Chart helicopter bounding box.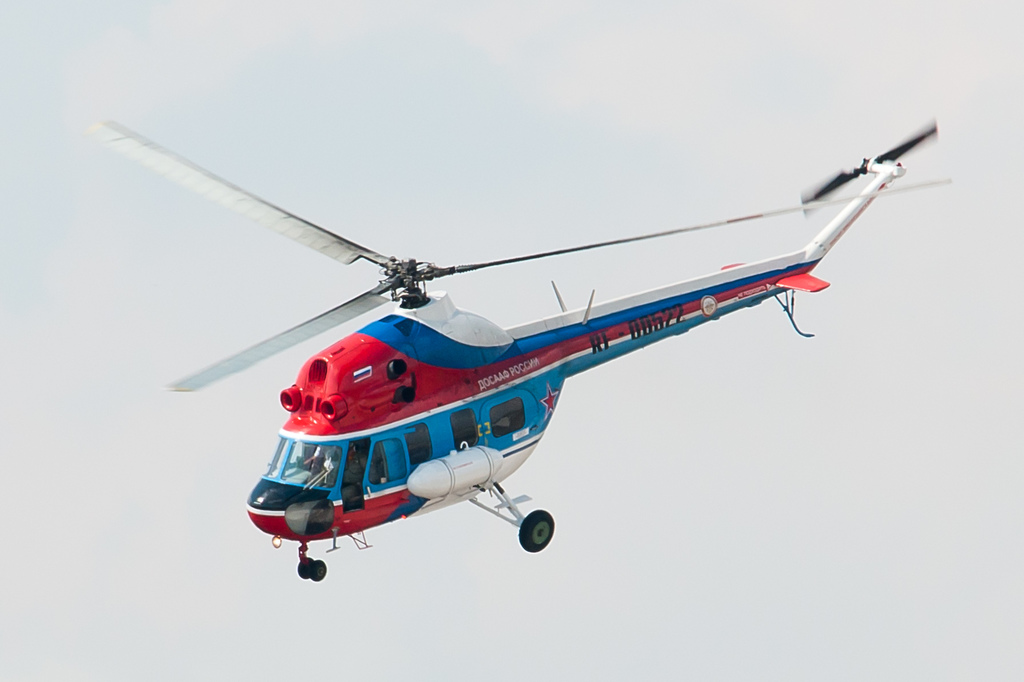
Charted: [left=91, top=118, right=951, bottom=581].
